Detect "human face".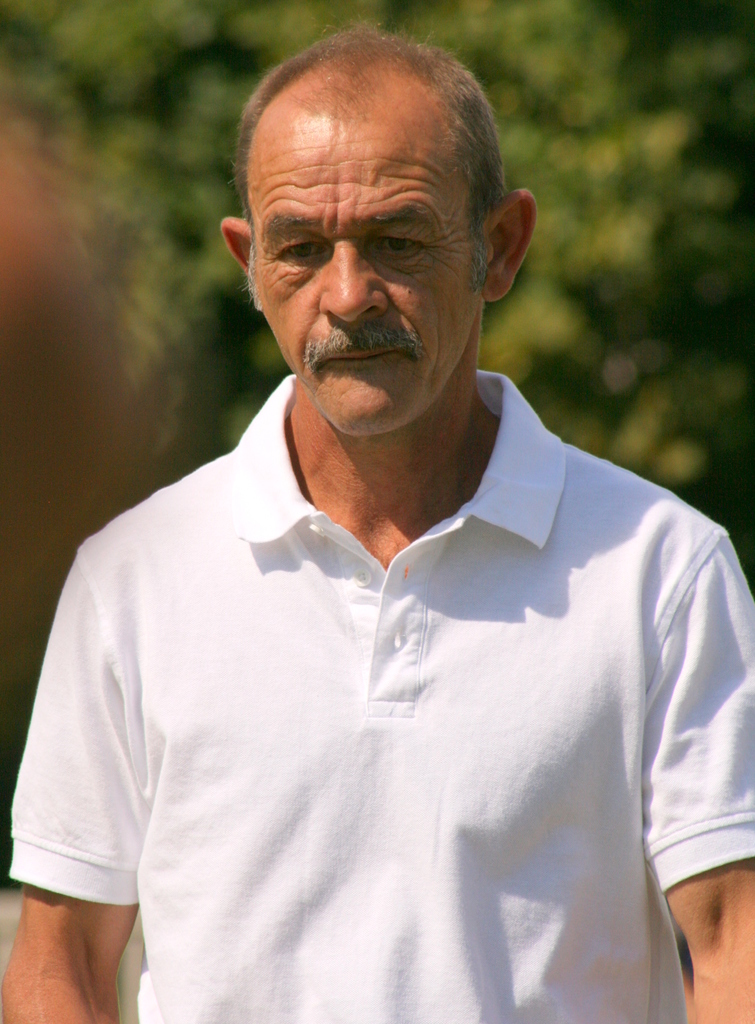
Detected at rect(254, 123, 485, 436).
